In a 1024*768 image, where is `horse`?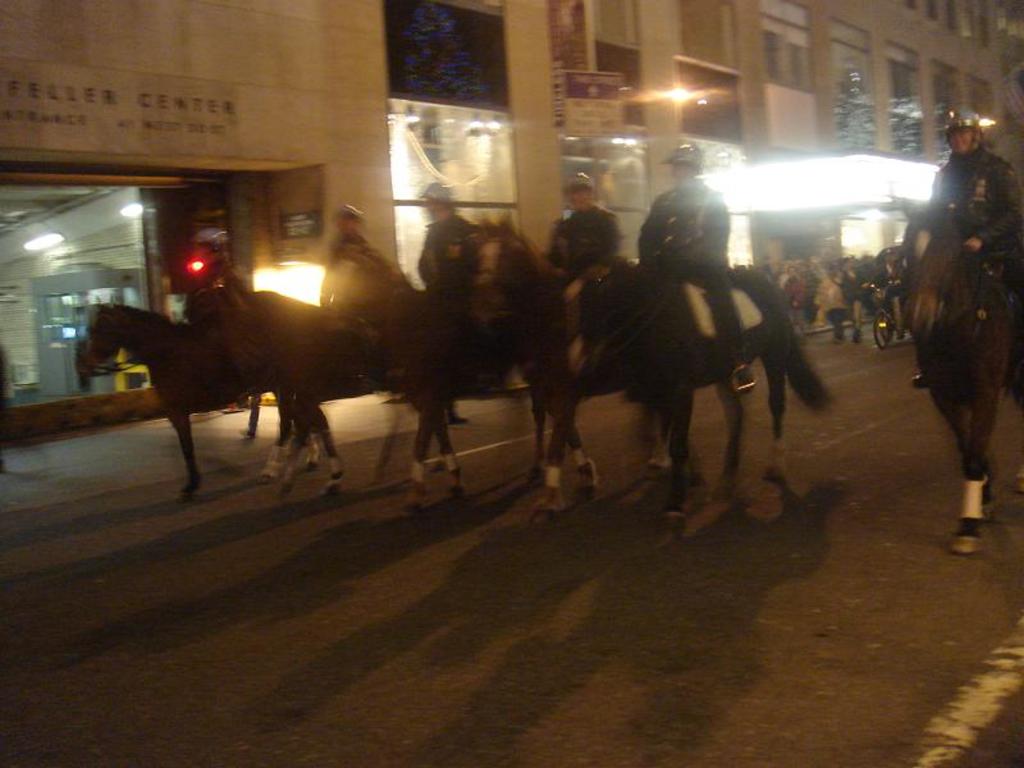
319, 239, 545, 504.
